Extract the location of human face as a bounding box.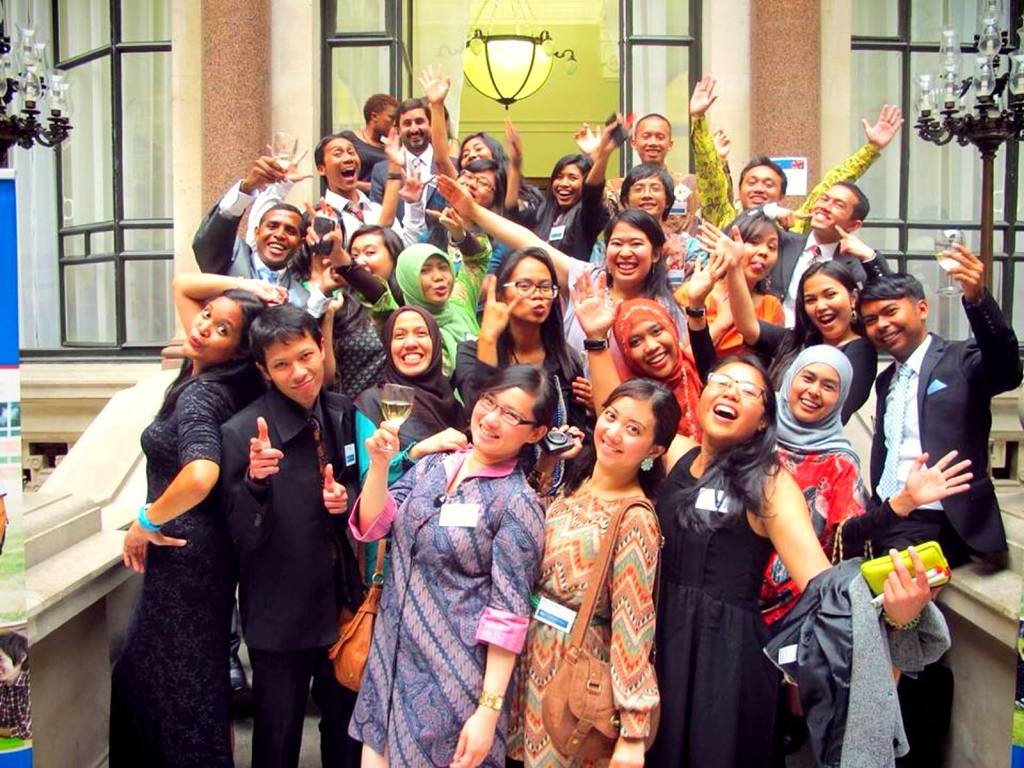
<region>272, 336, 330, 397</region>.
